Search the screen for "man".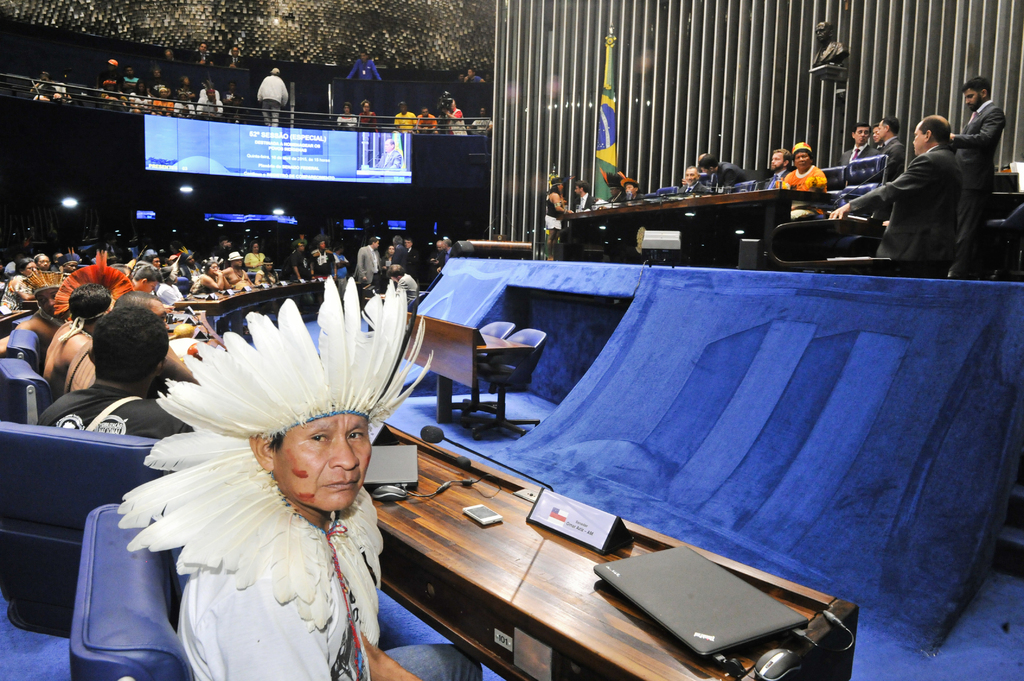
Found at box=[350, 54, 381, 91].
